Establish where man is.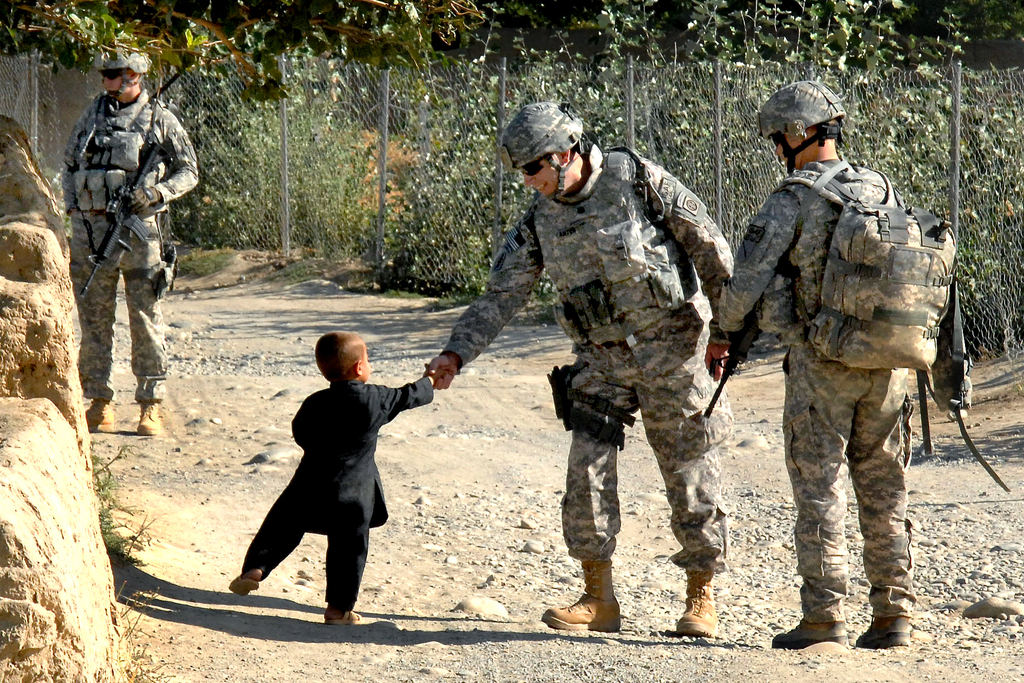
Established at box=[420, 100, 740, 638].
